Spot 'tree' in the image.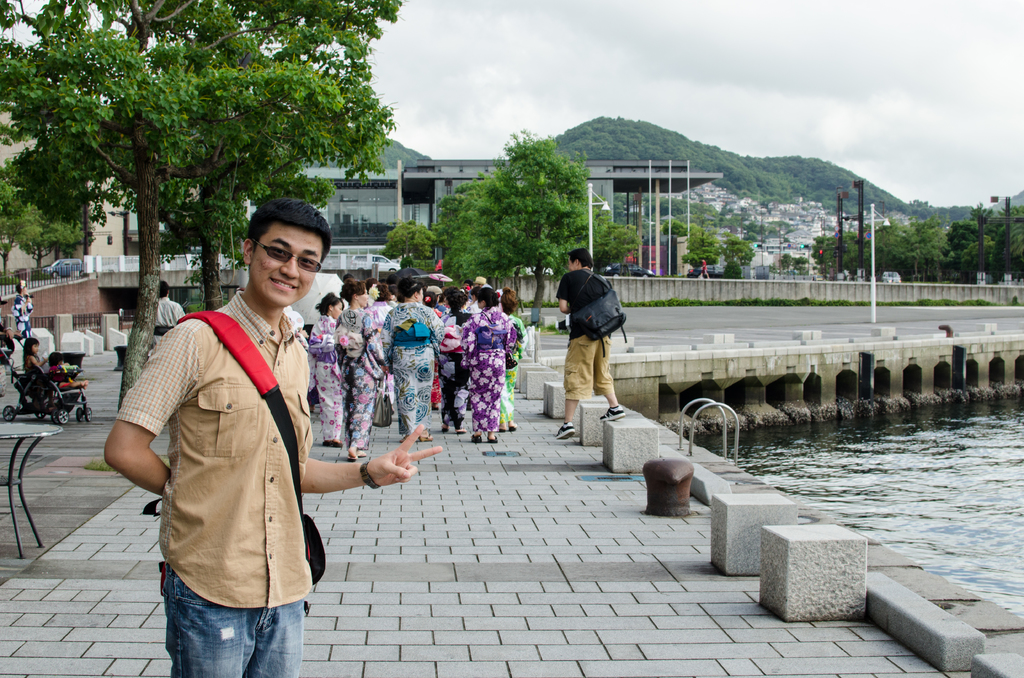
'tree' found at rect(483, 124, 612, 323).
